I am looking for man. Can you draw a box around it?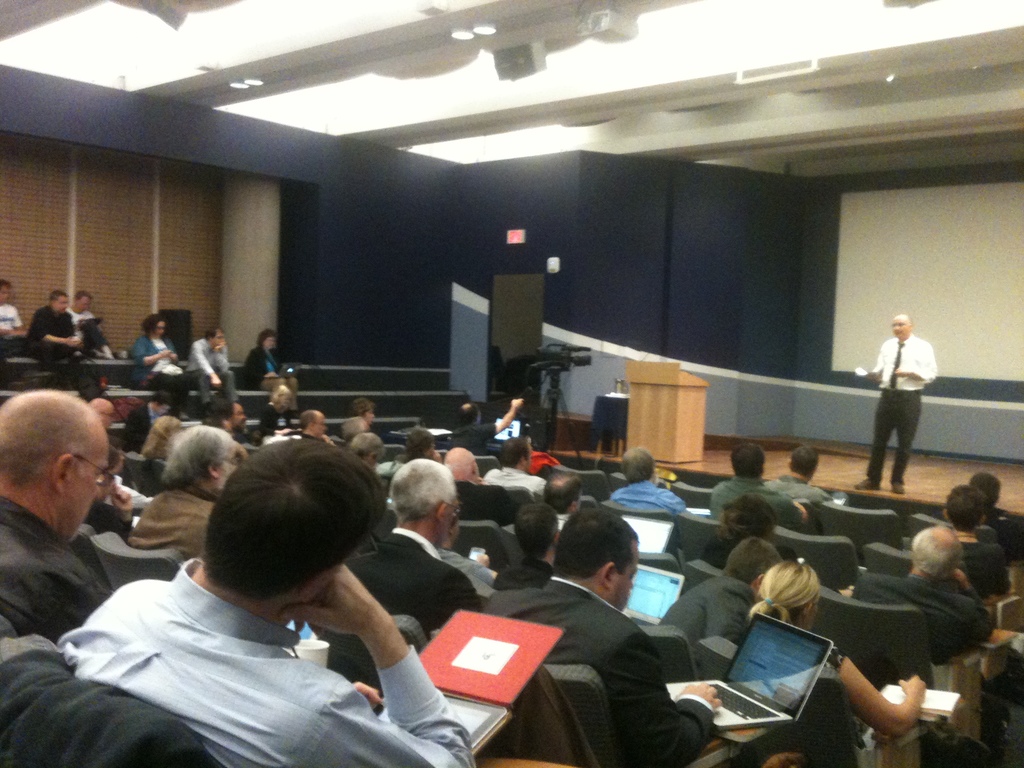
Sure, the bounding box is bbox=(481, 504, 717, 767).
